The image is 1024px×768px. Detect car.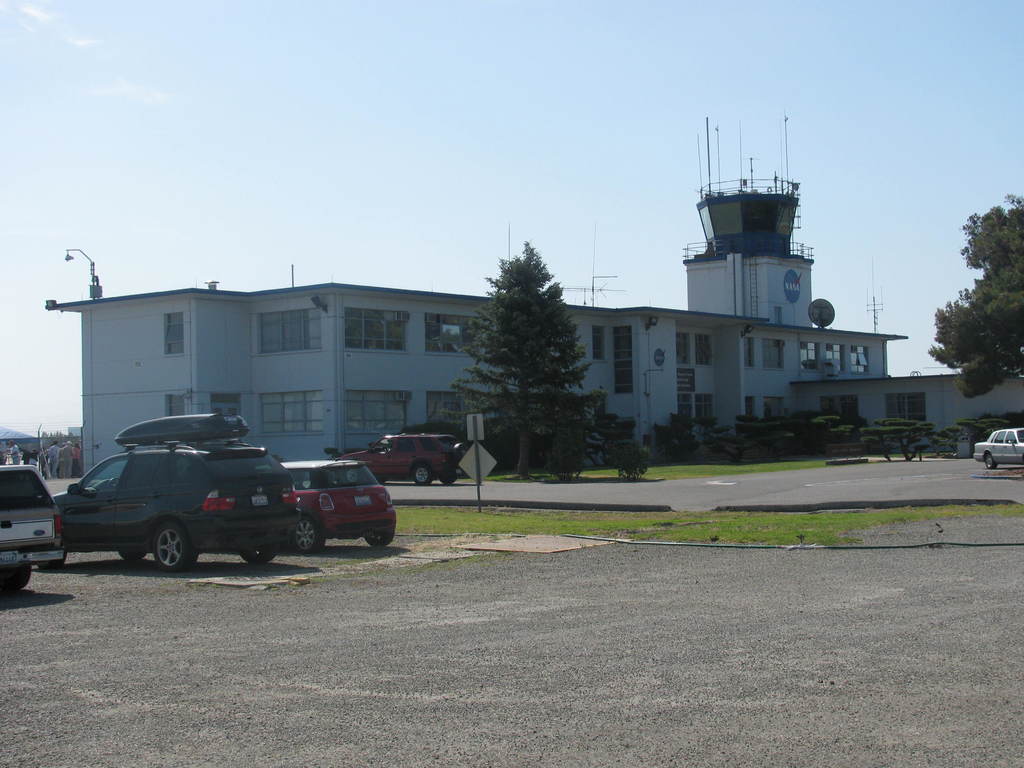
Detection: (0,456,63,596).
